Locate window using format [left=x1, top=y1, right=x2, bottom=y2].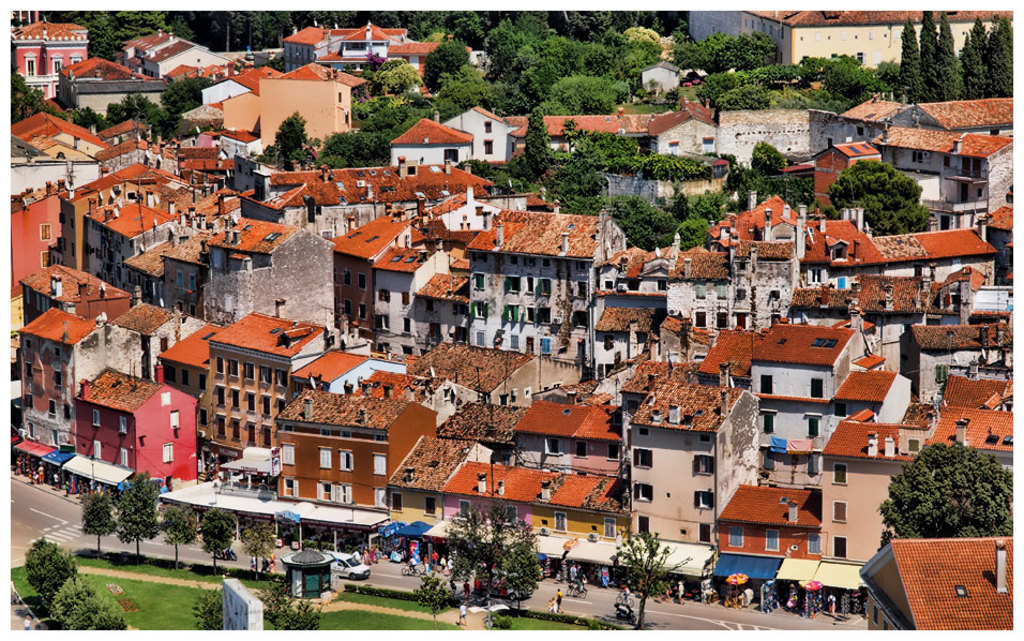
[left=695, top=309, right=708, bottom=325].
